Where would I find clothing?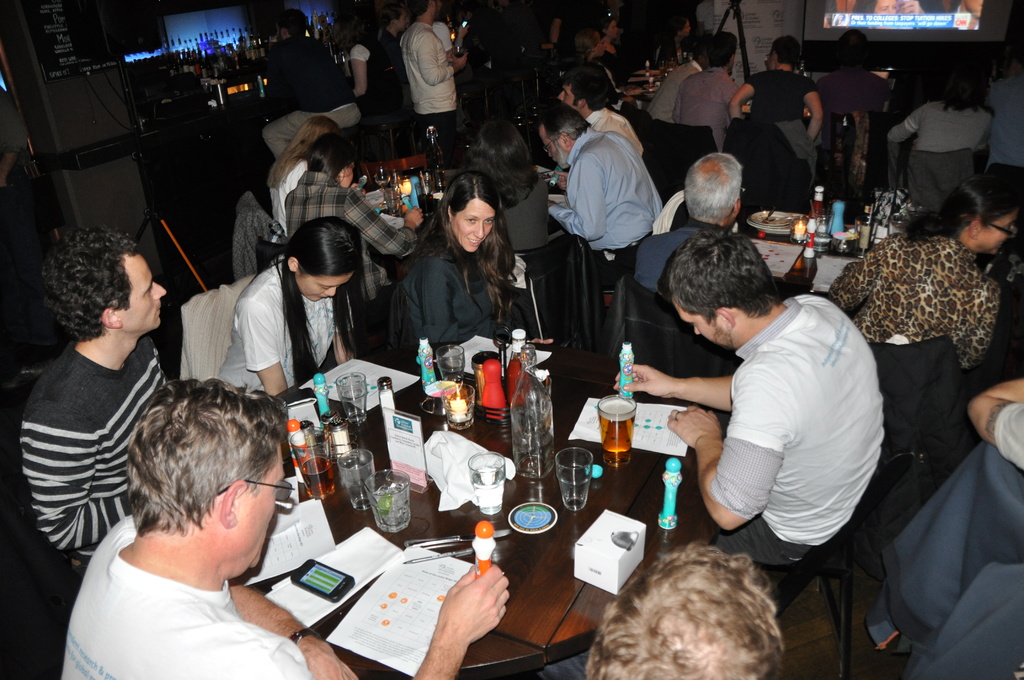
At box(579, 107, 646, 162).
